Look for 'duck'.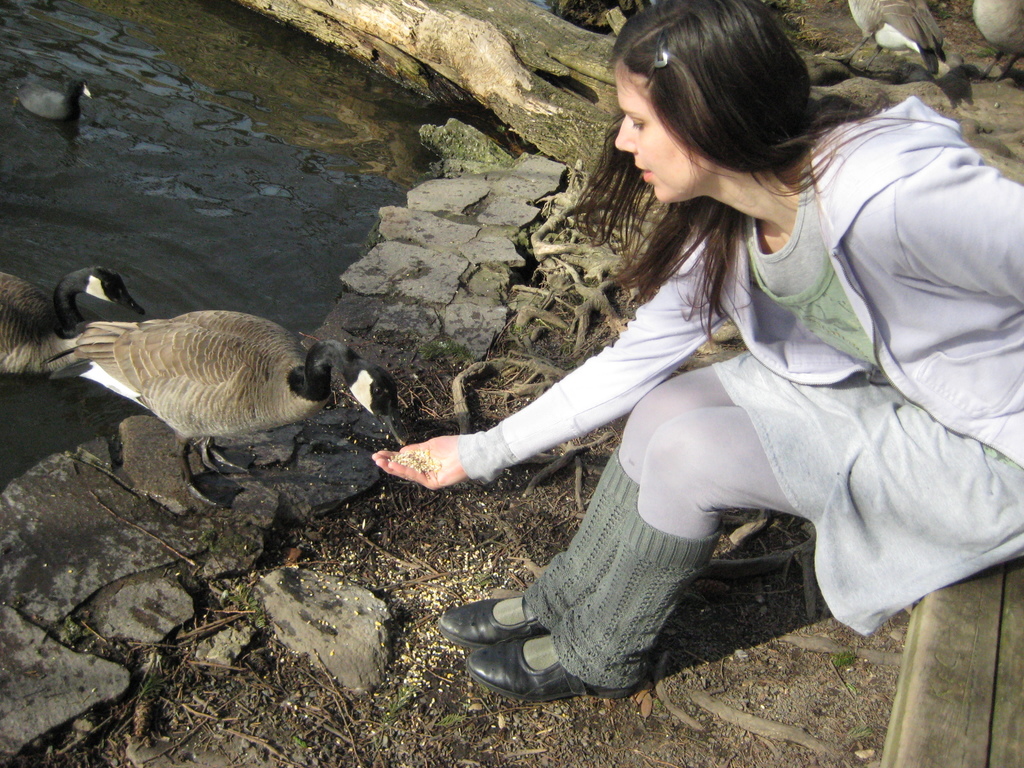
Found: x1=0 y1=70 x2=115 y2=117.
